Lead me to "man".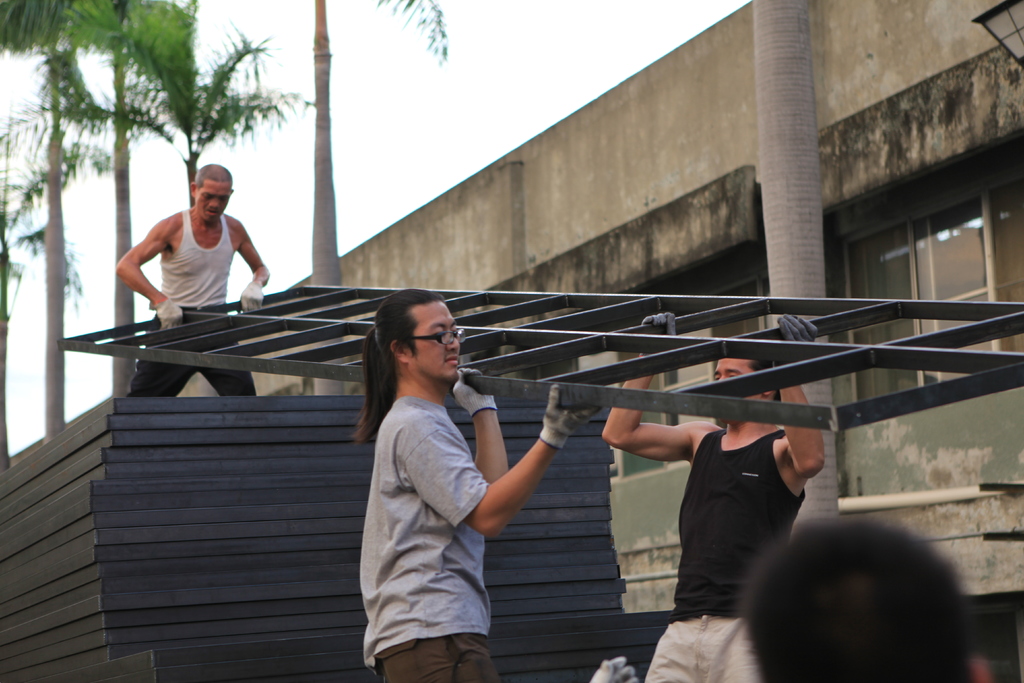
Lead to region(327, 286, 557, 674).
